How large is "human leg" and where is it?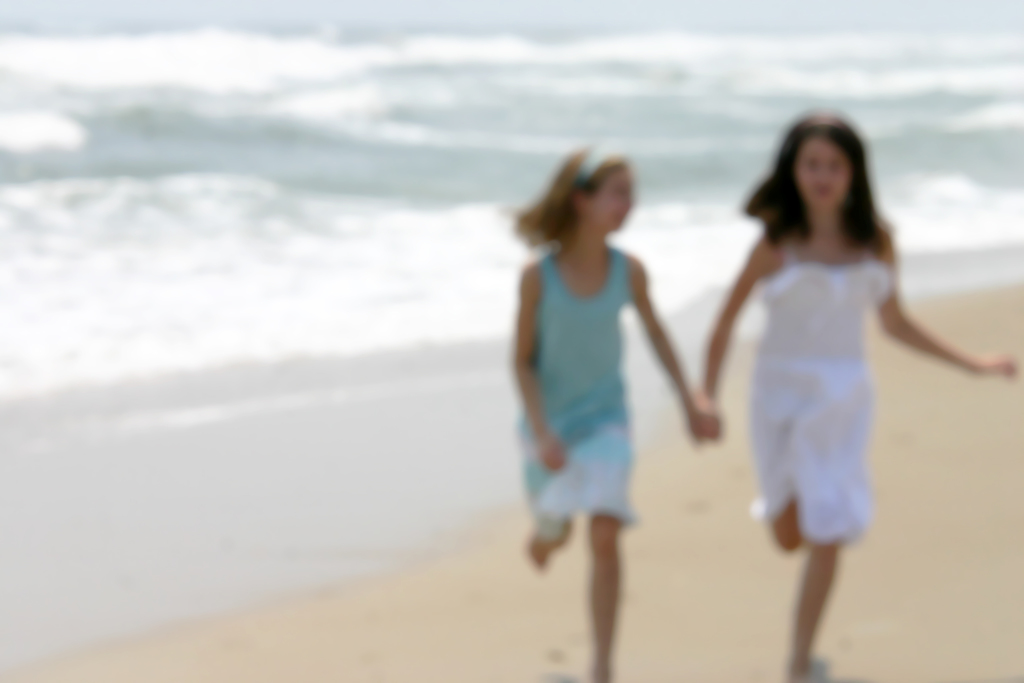
Bounding box: <bbox>525, 520, 570, 568</bbox>.
